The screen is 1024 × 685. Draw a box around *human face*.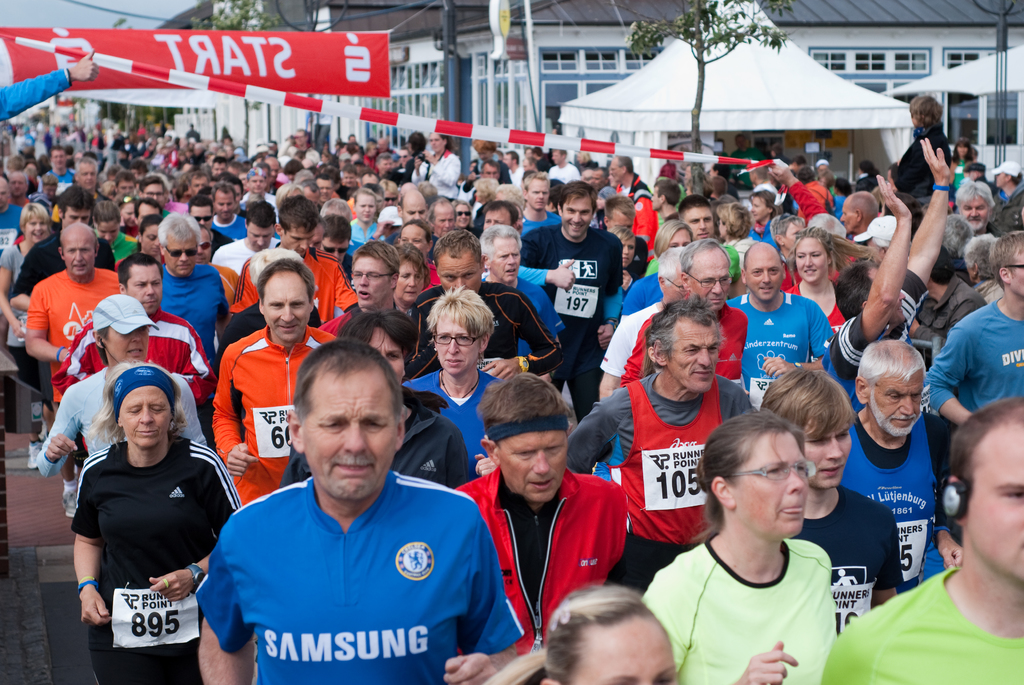
box=[482, 165, 498, 178].
